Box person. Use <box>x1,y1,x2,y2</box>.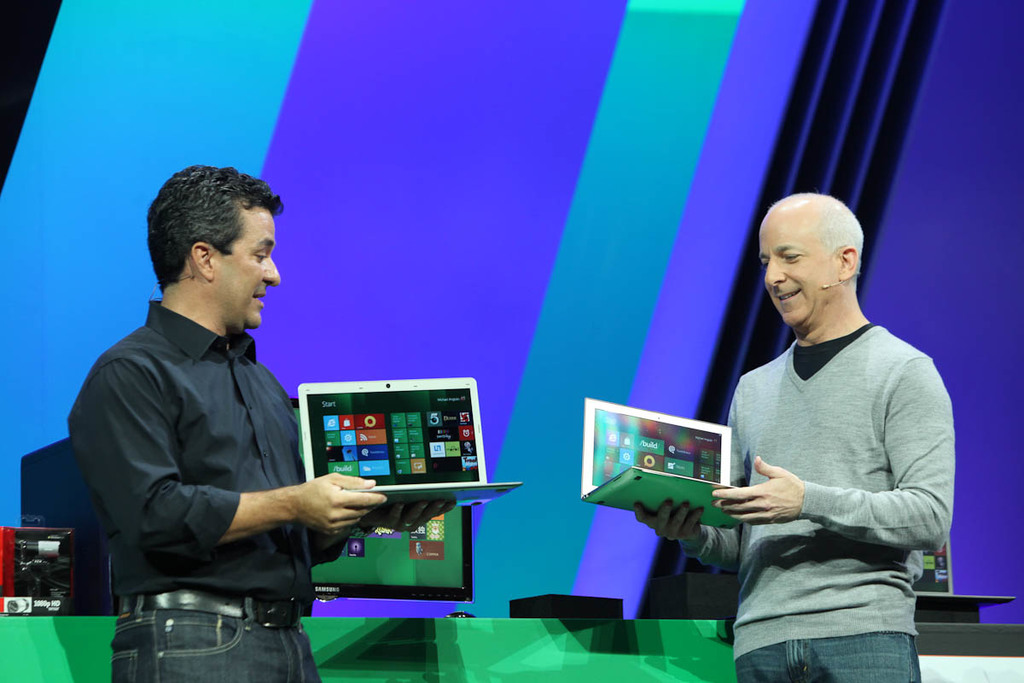
<box>75,156,346,682</box>.
